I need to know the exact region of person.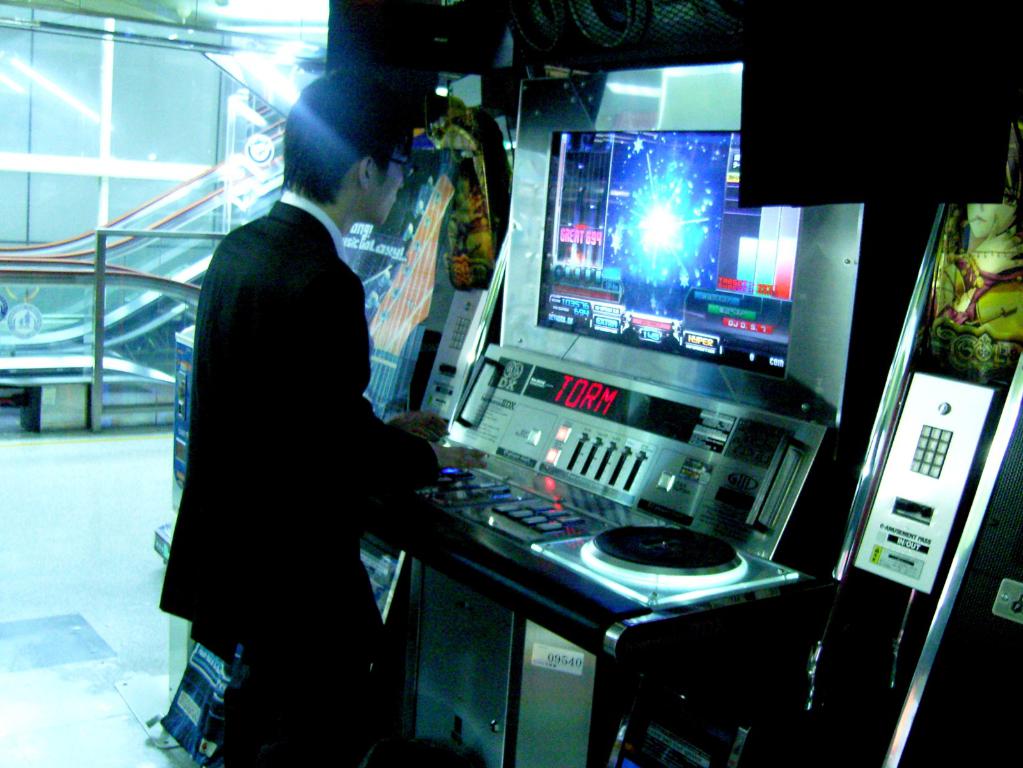
Region: crop(155, 65, 480, 767).
